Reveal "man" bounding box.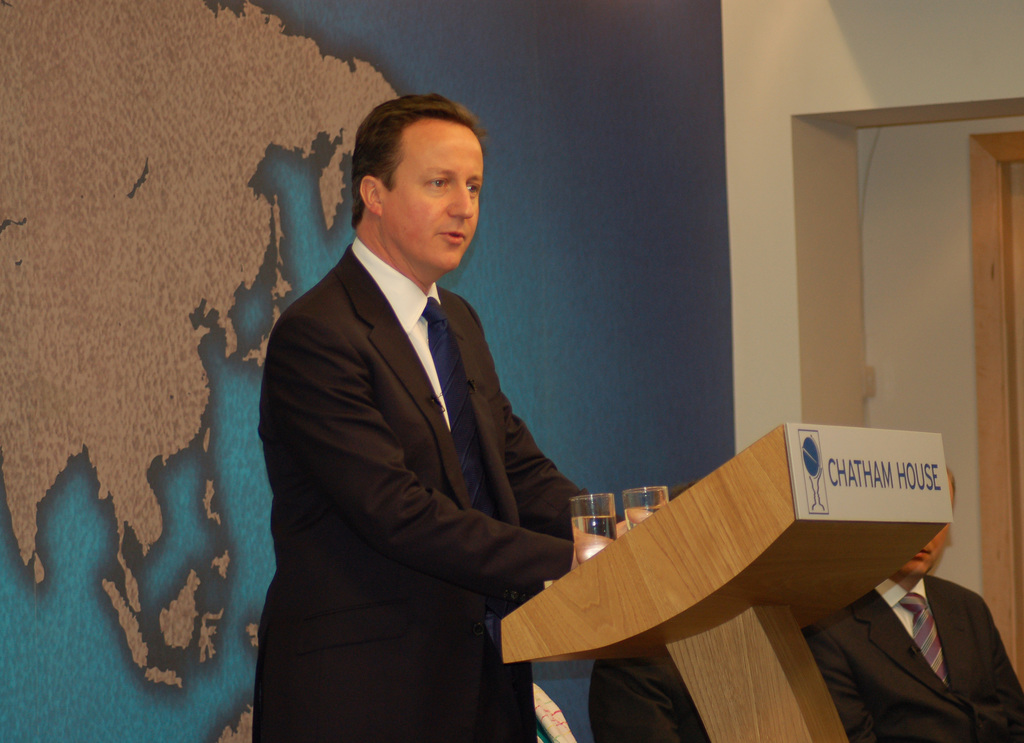
Revealed: x1=586 y1=479 x2=717 y2=742.
